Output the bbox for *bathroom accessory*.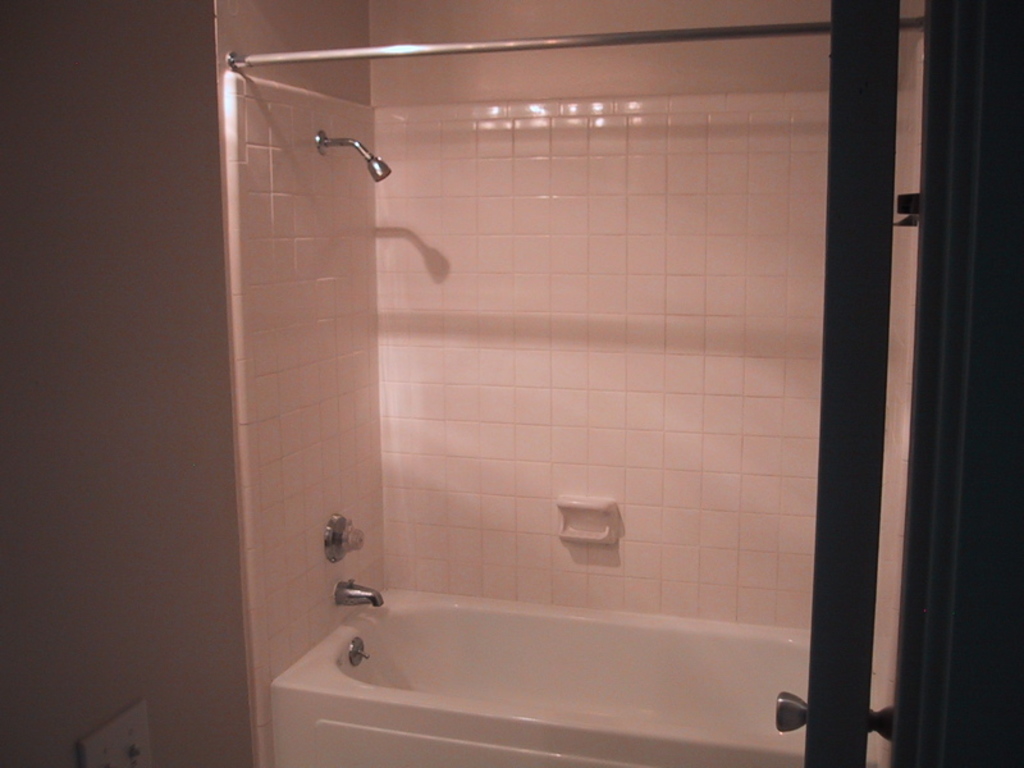
330, 580, 385, 608.
